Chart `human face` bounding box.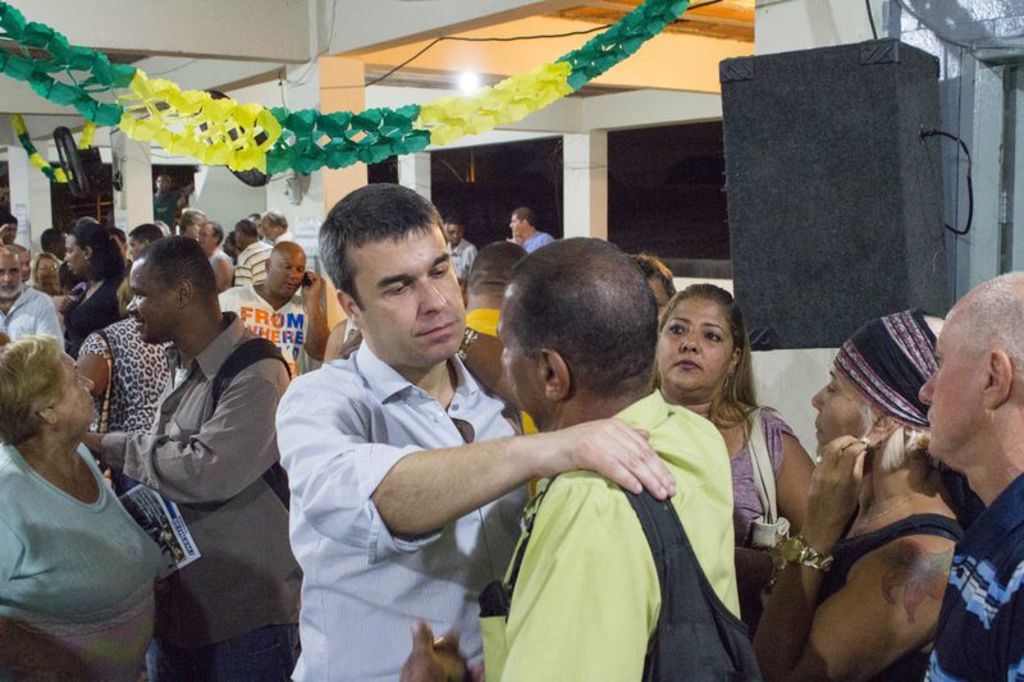
Charted: (x1=65, y1=233, x2=88, y2=276).
